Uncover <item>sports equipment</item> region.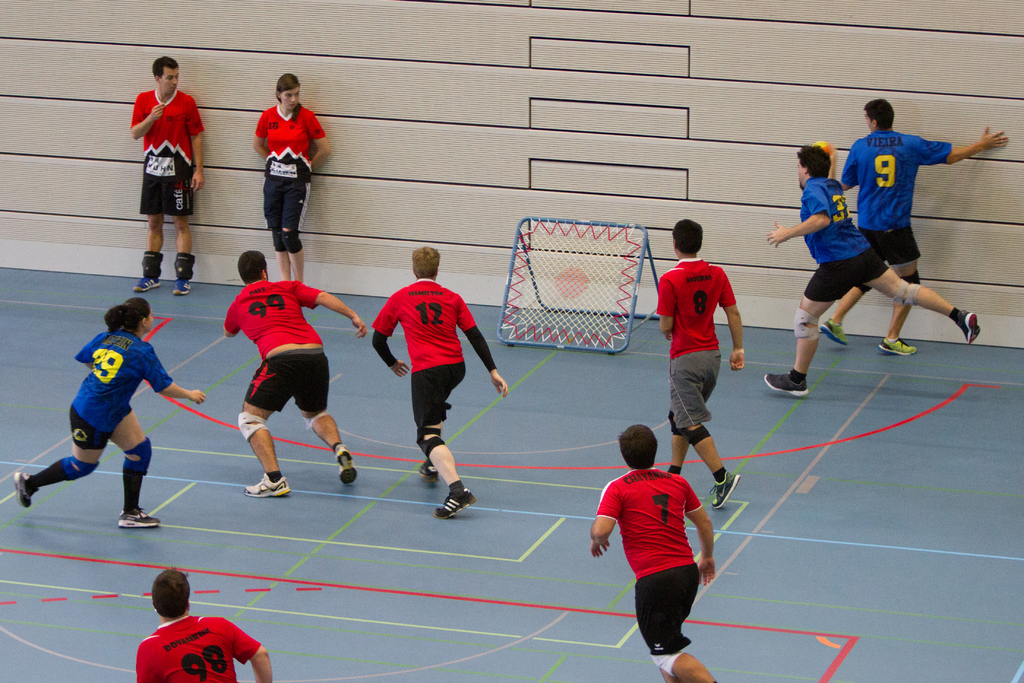
Uncovered: bbox(497, 211, 661, 353).
